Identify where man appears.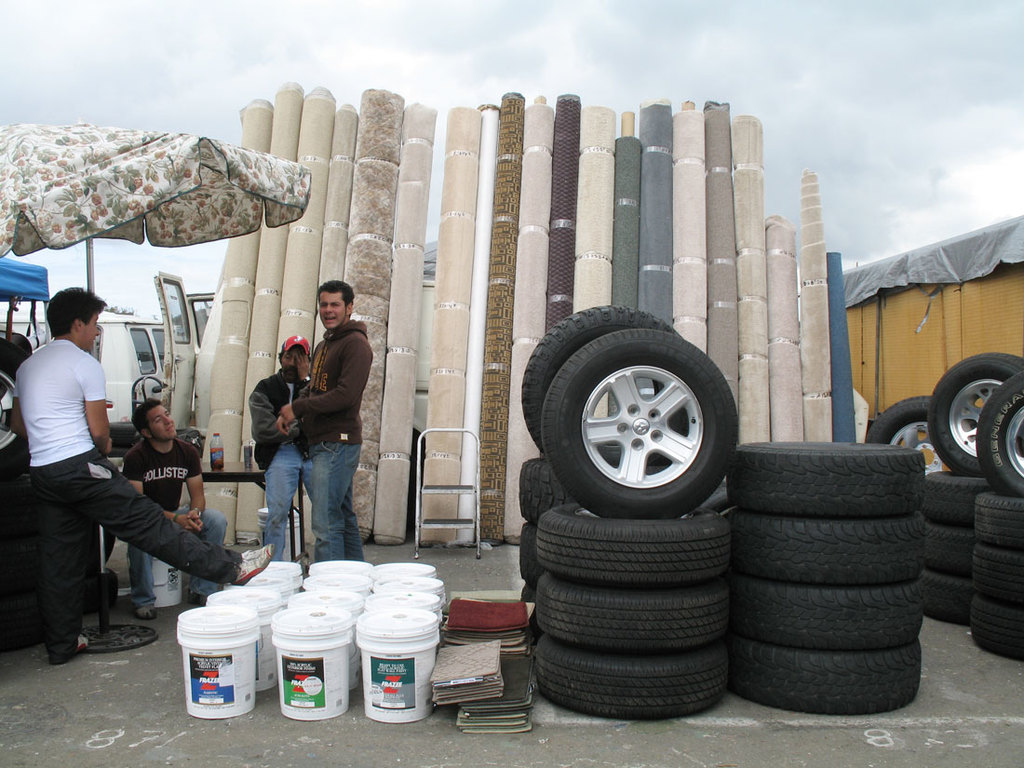
Appears at region(121, 396, 227, 621).
